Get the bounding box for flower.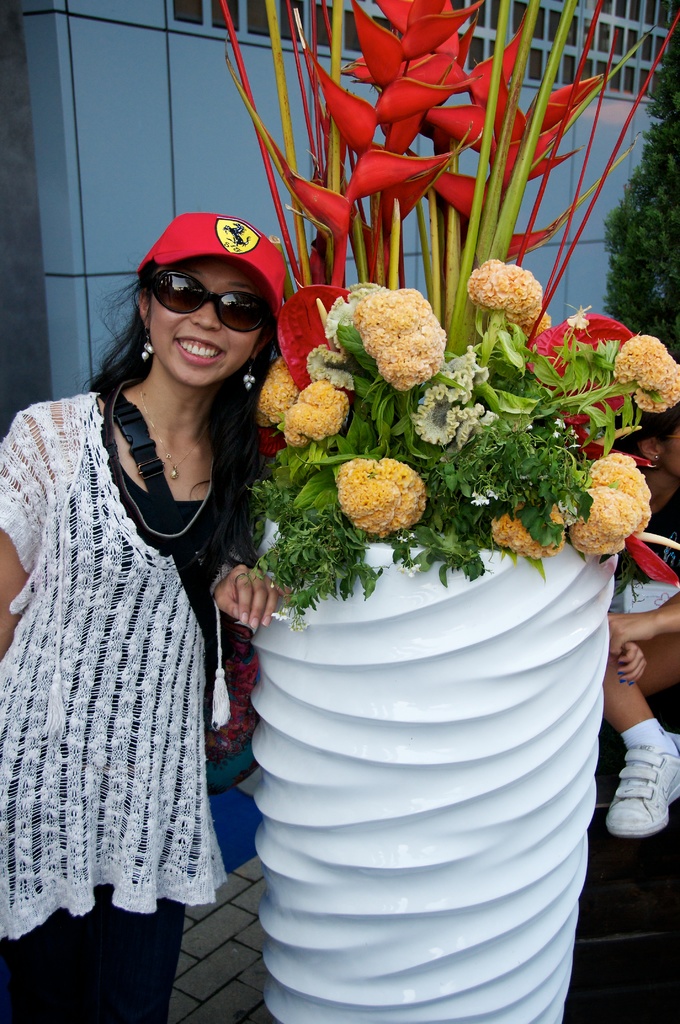
[254,361,296,424].
